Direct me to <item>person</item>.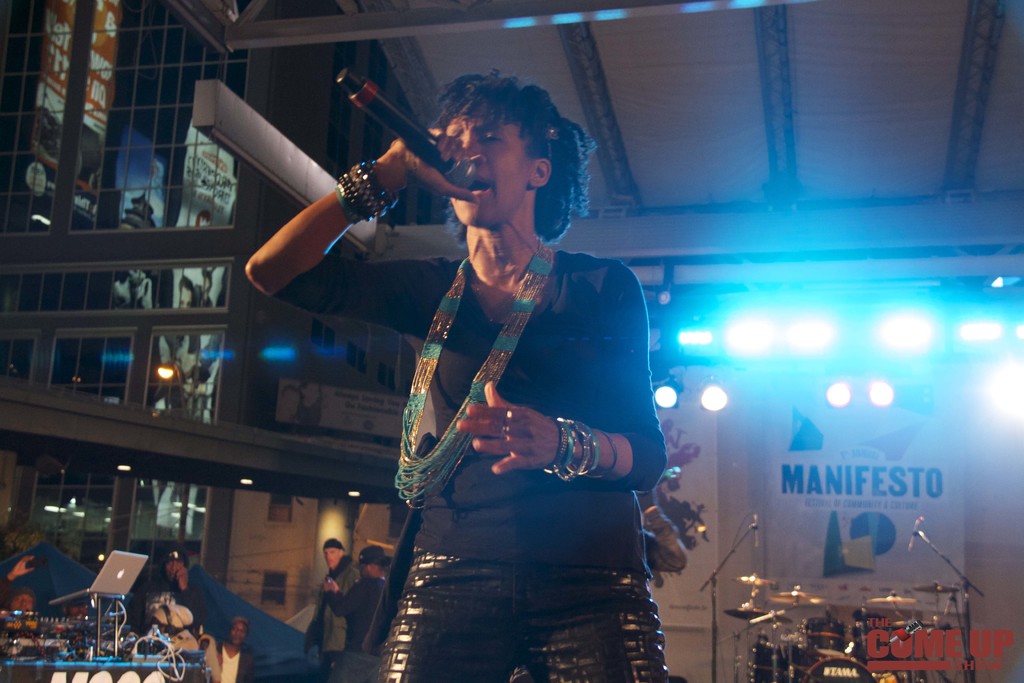
Direction: Rect(324, 541, 394, 682).
